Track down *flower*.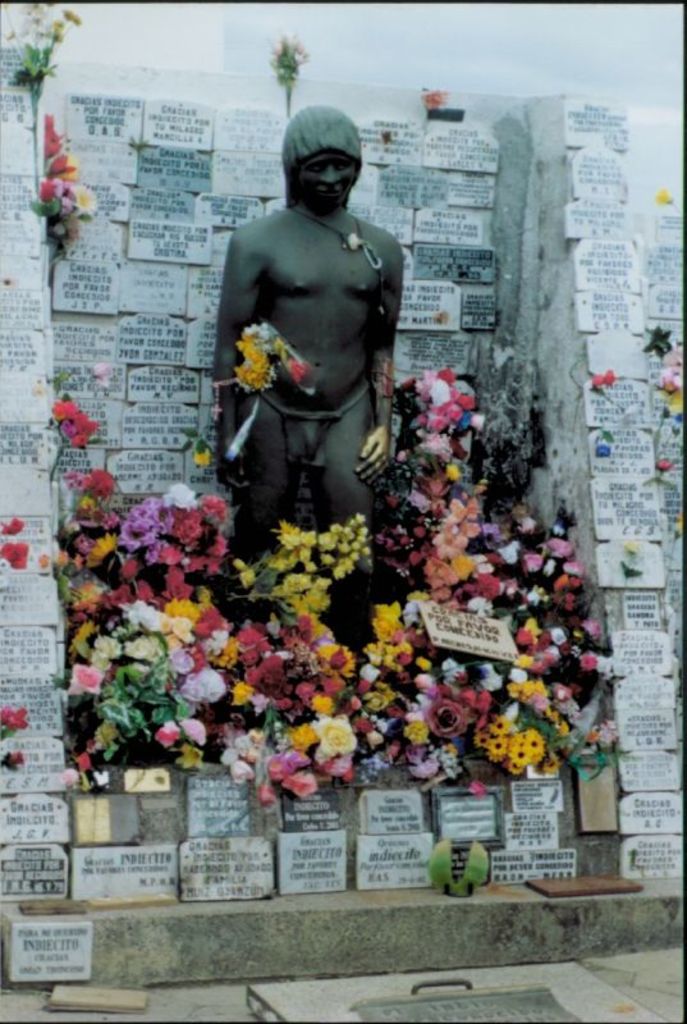
Tracked to 510 733 544 772.
